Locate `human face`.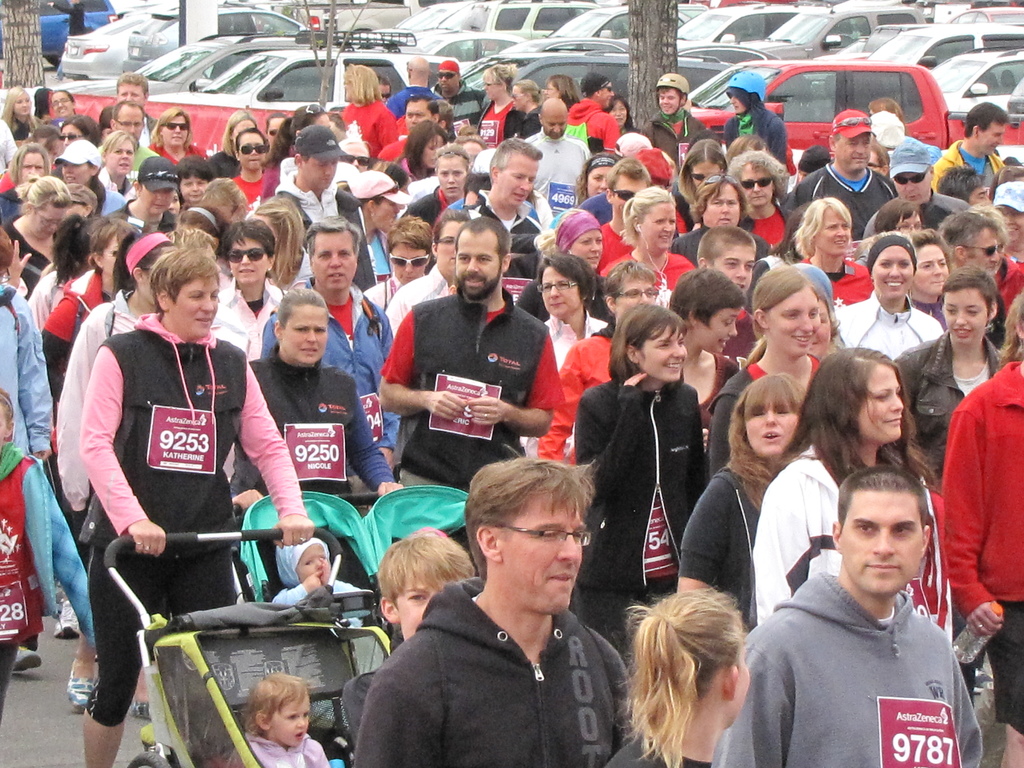
Bounding box: <bbox>612, 172, 644, 224</bbox>.
